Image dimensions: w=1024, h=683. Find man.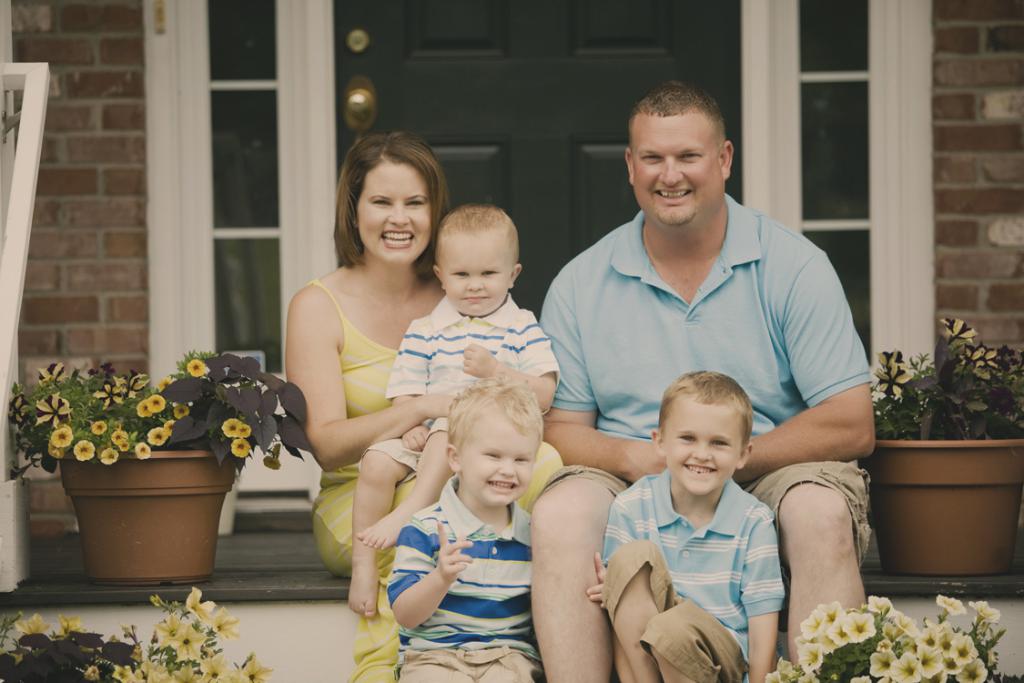
530:103:878:602.
